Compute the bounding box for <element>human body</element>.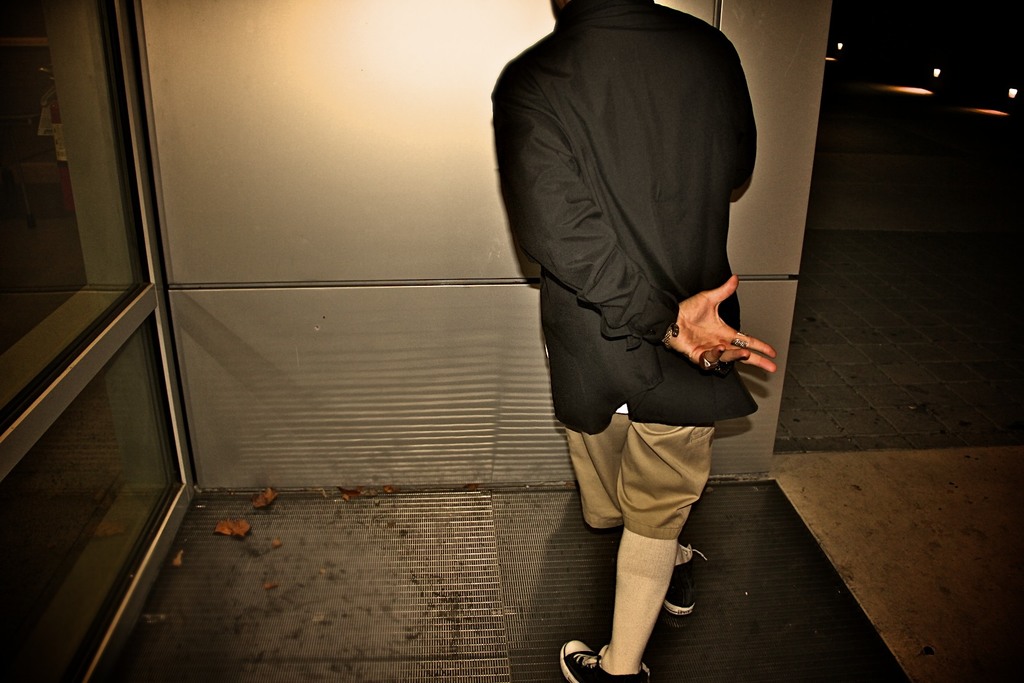
(524, 0, 753, 631).
